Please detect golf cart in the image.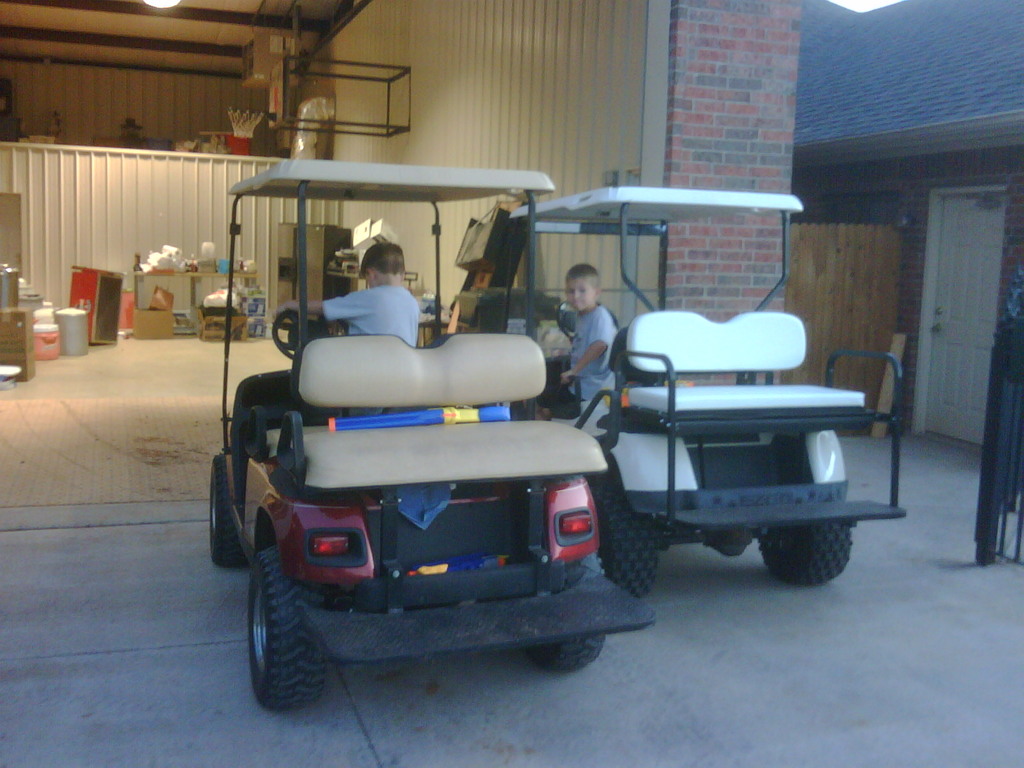
locate(210, 156, 659, 712).
